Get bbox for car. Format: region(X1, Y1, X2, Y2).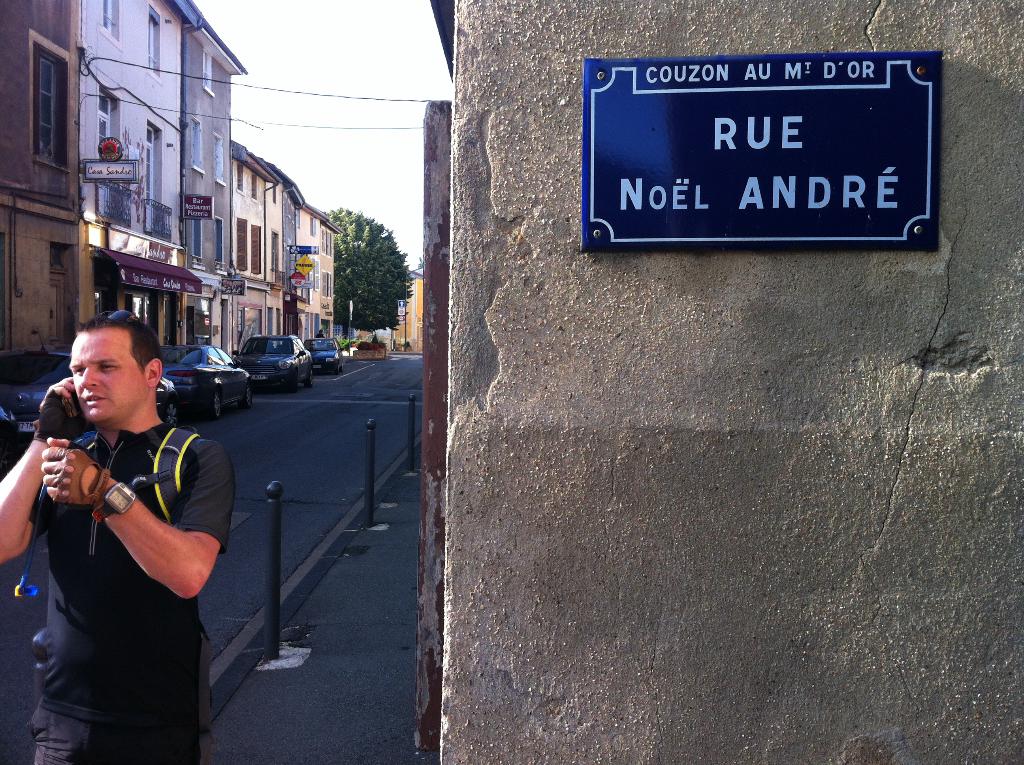
region(232, 334, 317, 390).
